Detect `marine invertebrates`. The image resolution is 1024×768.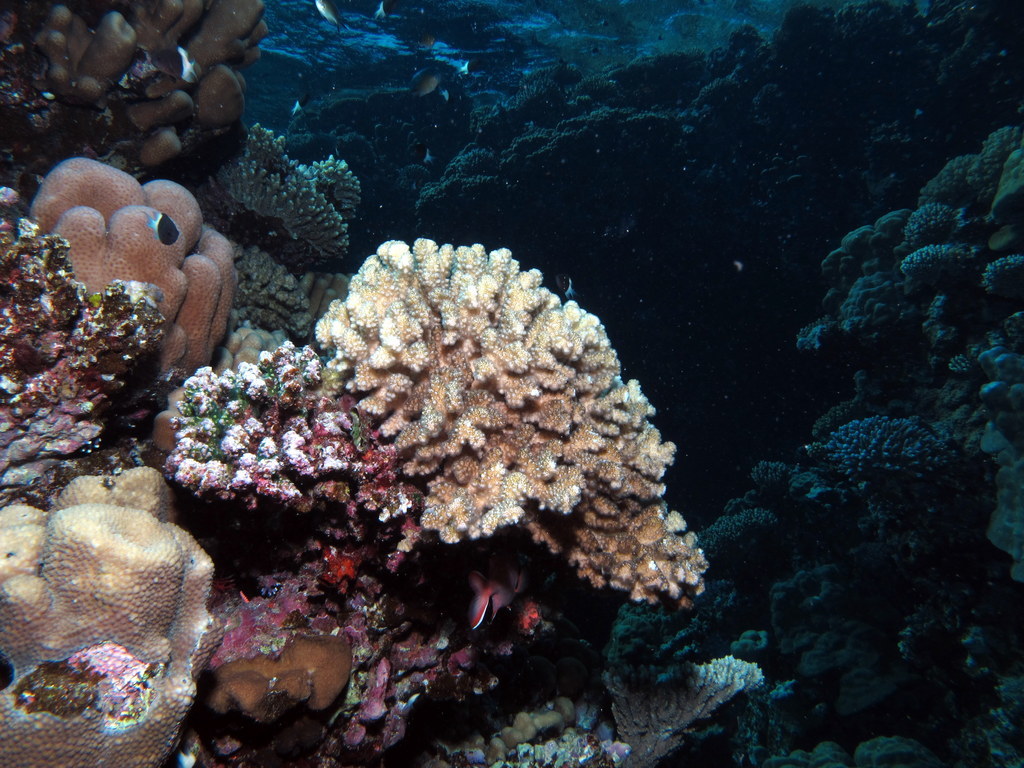
<region>0, 0, 271, 165</region>.
